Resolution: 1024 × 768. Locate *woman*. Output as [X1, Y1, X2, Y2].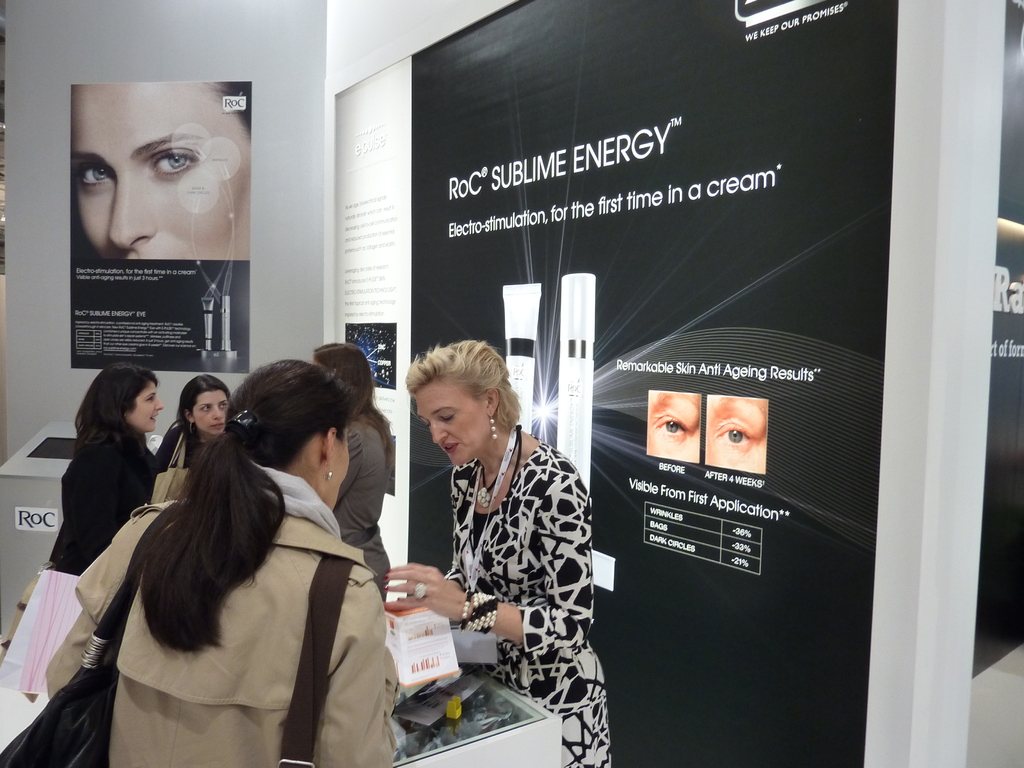
[59, 355, 162, 589].
